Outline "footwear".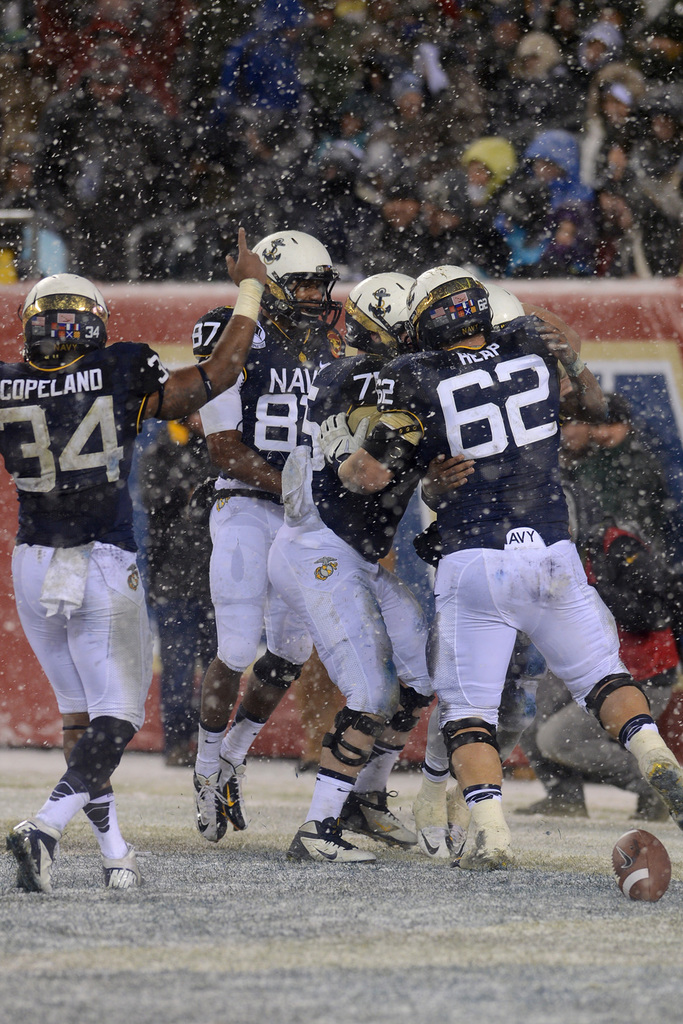
Outline: [5, 813, 56, 900].
